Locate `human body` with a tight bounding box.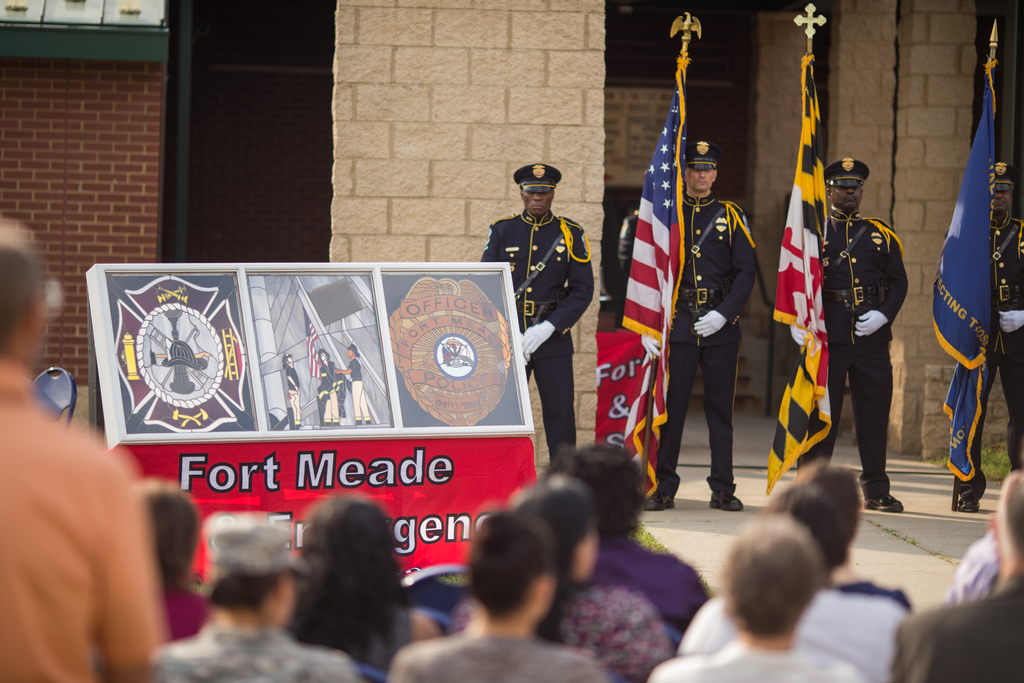
<region>479, 160, 617, 452</region>.
